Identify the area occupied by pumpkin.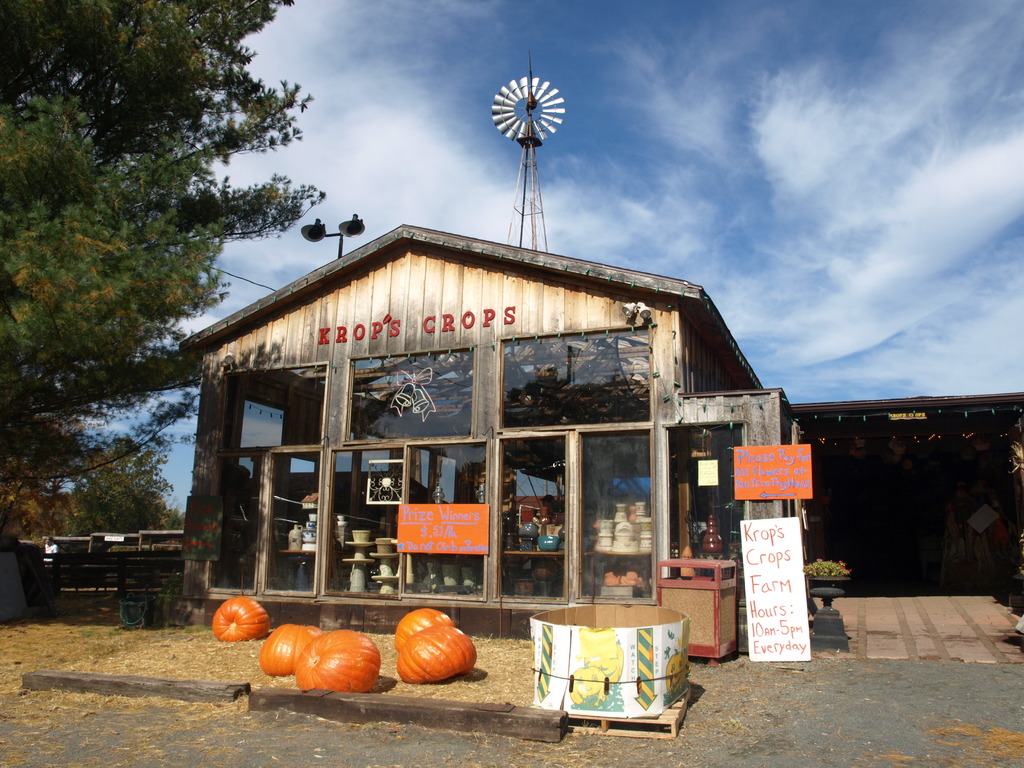
Area: 396 624 474 684.
